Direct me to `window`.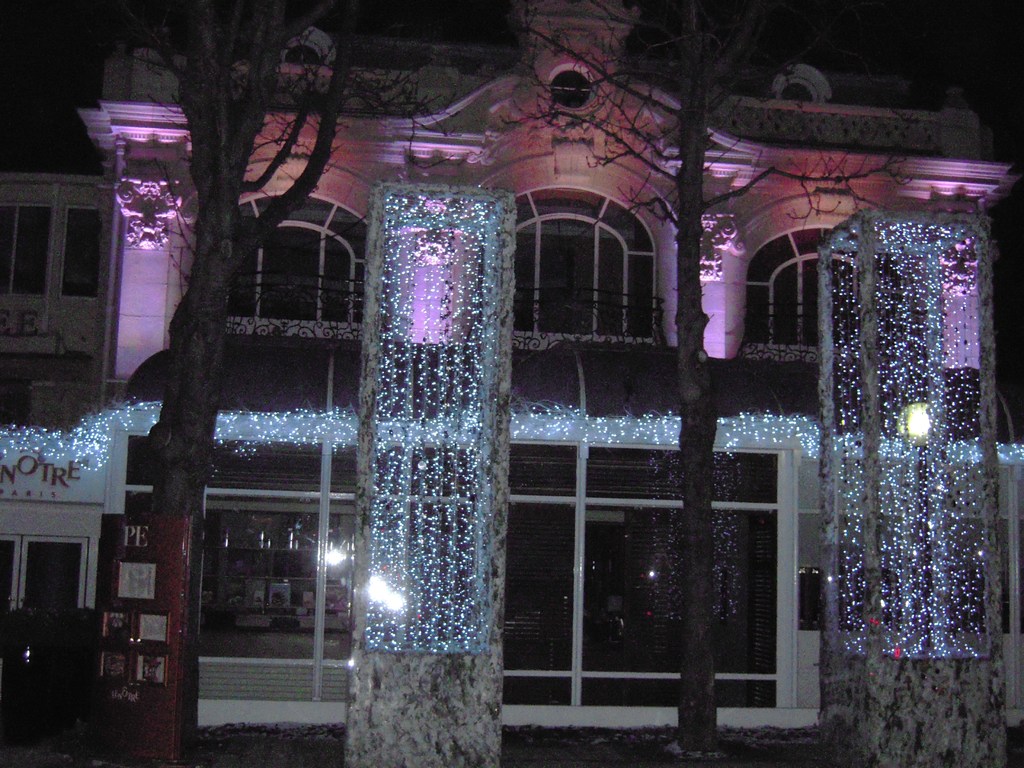
Direction: rect(15, 209, 53, 300).
